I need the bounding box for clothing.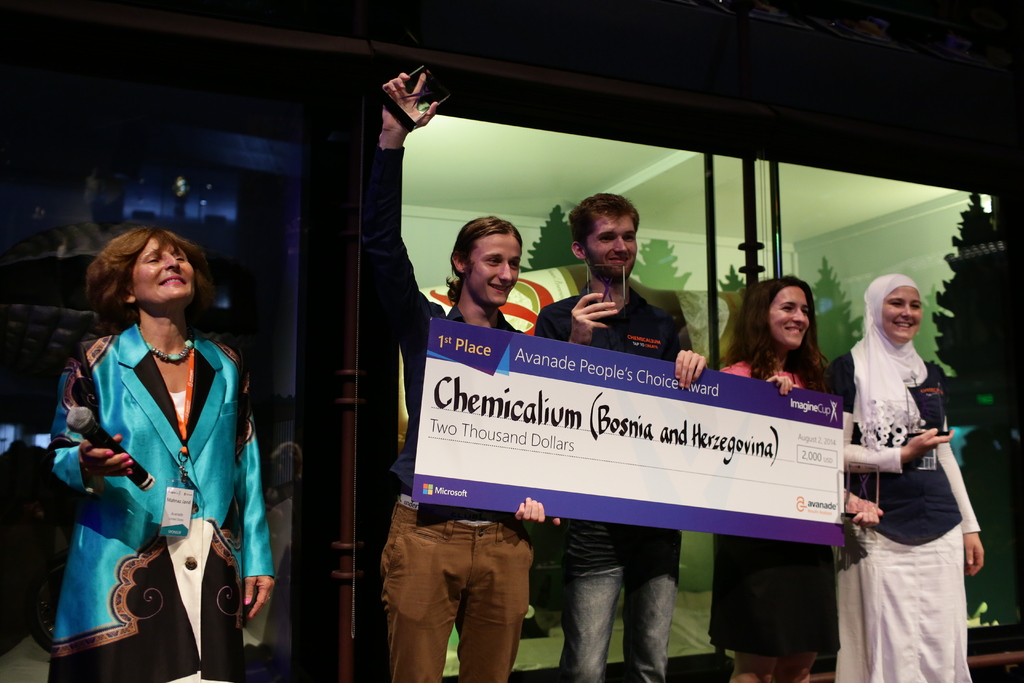
Here it is: (x1=382, y1=109, x2=536, y2=682).
